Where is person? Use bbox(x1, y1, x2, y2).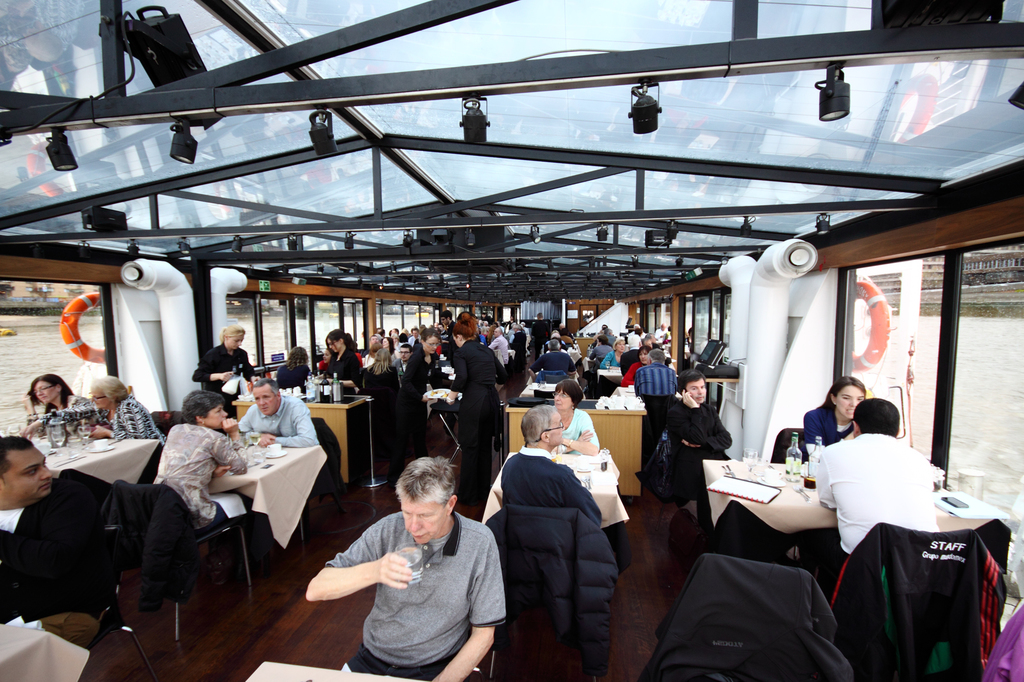
bbox(820, 395, 943, 603).
